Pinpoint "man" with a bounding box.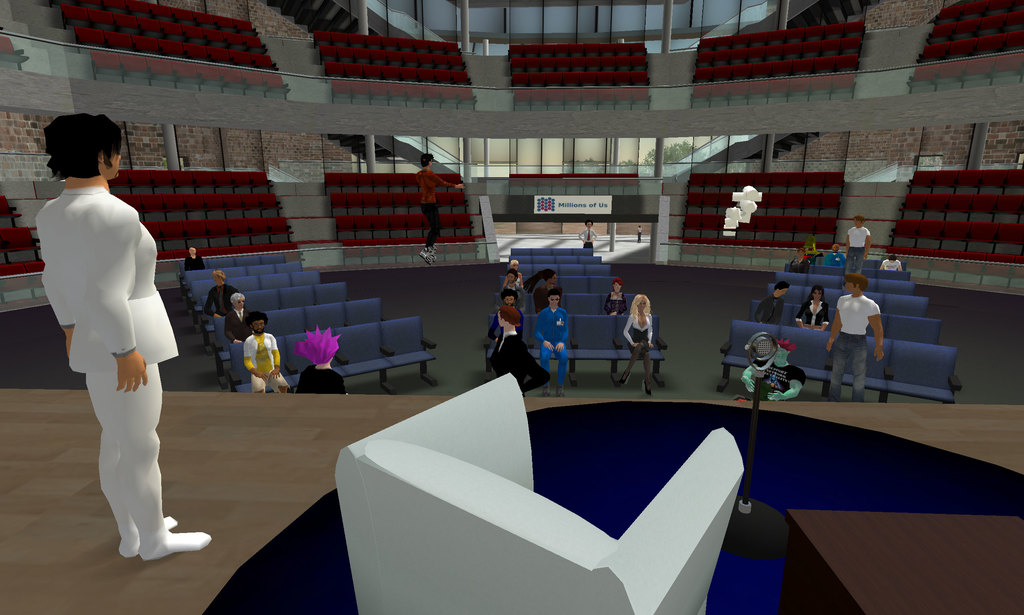
(x1=739, y1=333, x2=806, y2=400).
